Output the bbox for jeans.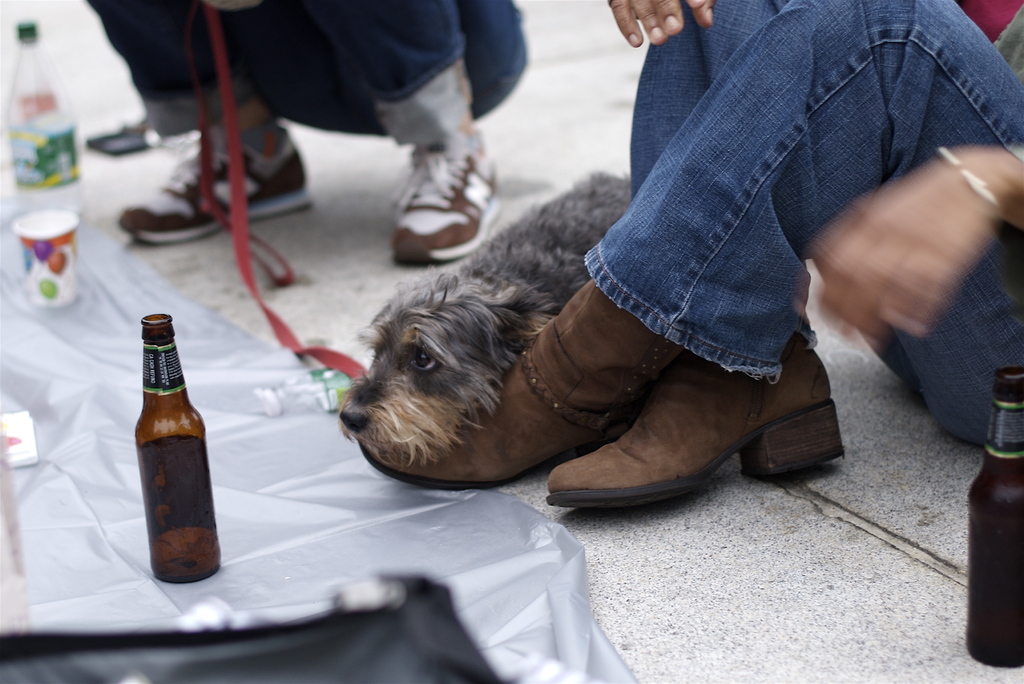
bbox=(81, 0, 528, 129).
